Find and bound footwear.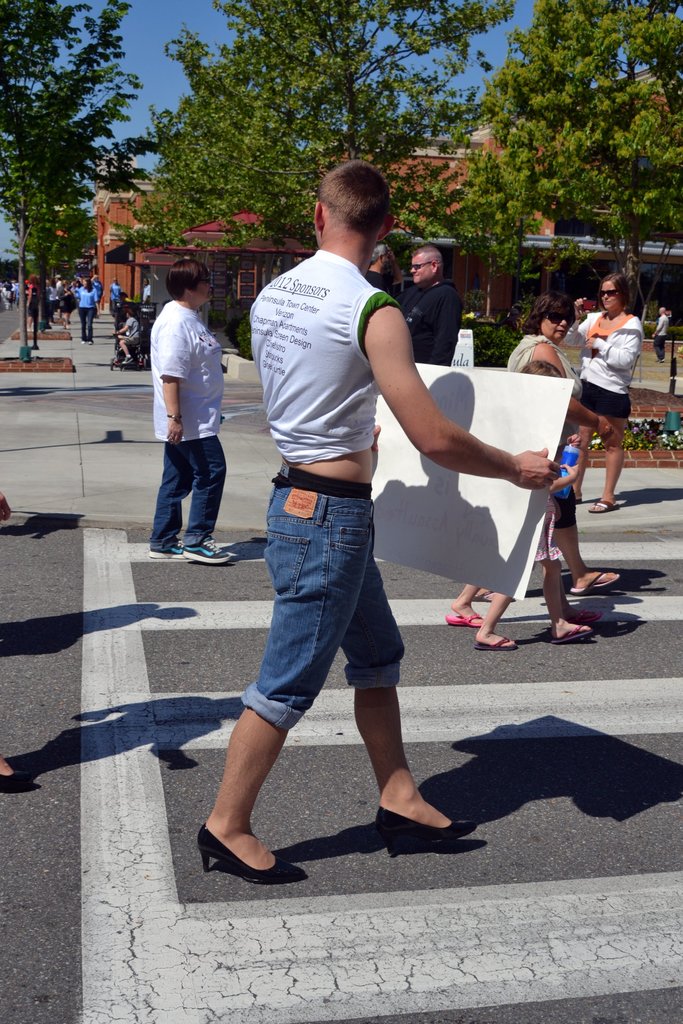
Bound: rect(181, 540, 249, 564).
